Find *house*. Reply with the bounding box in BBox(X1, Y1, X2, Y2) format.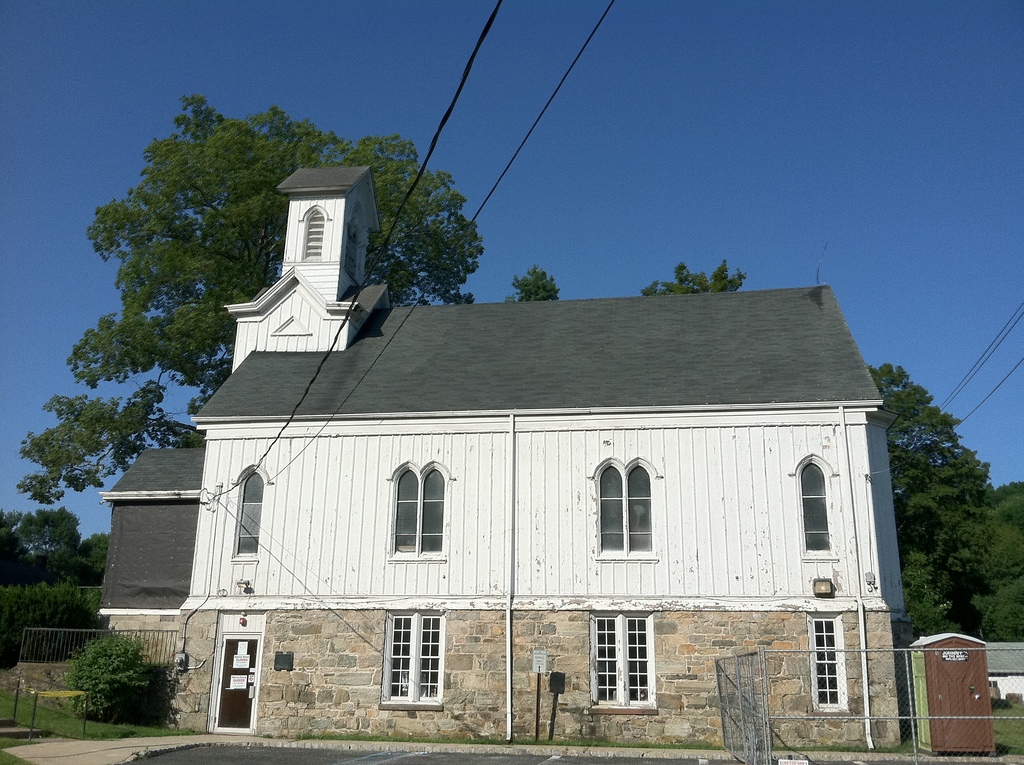
BBox(164, 261, 910, 746).
